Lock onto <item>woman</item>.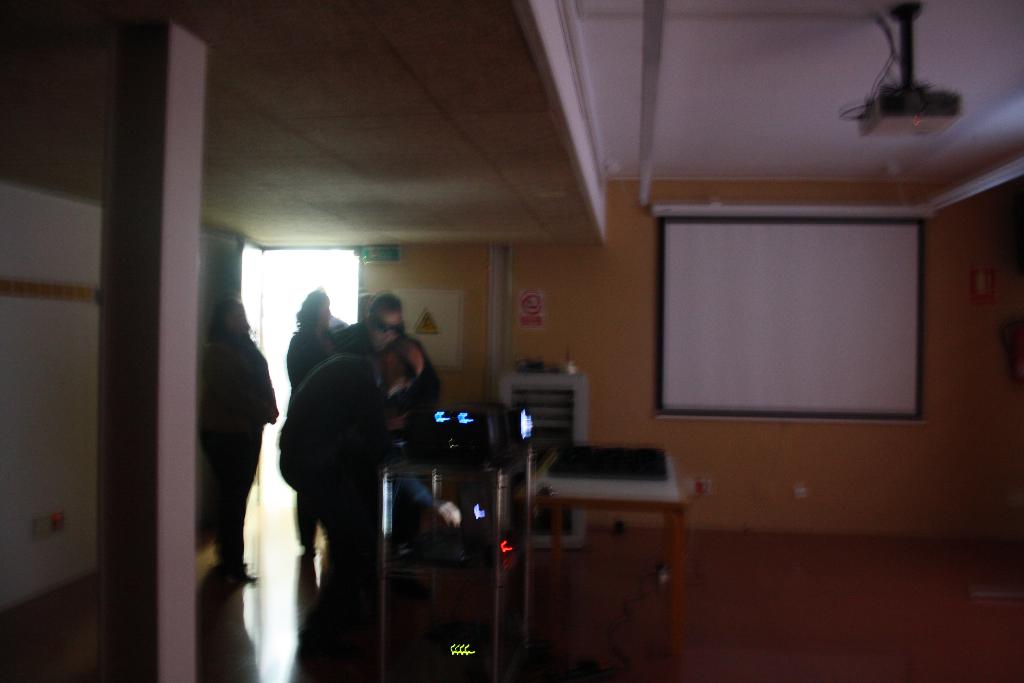
Locked: [286, 283, 330, 551].
